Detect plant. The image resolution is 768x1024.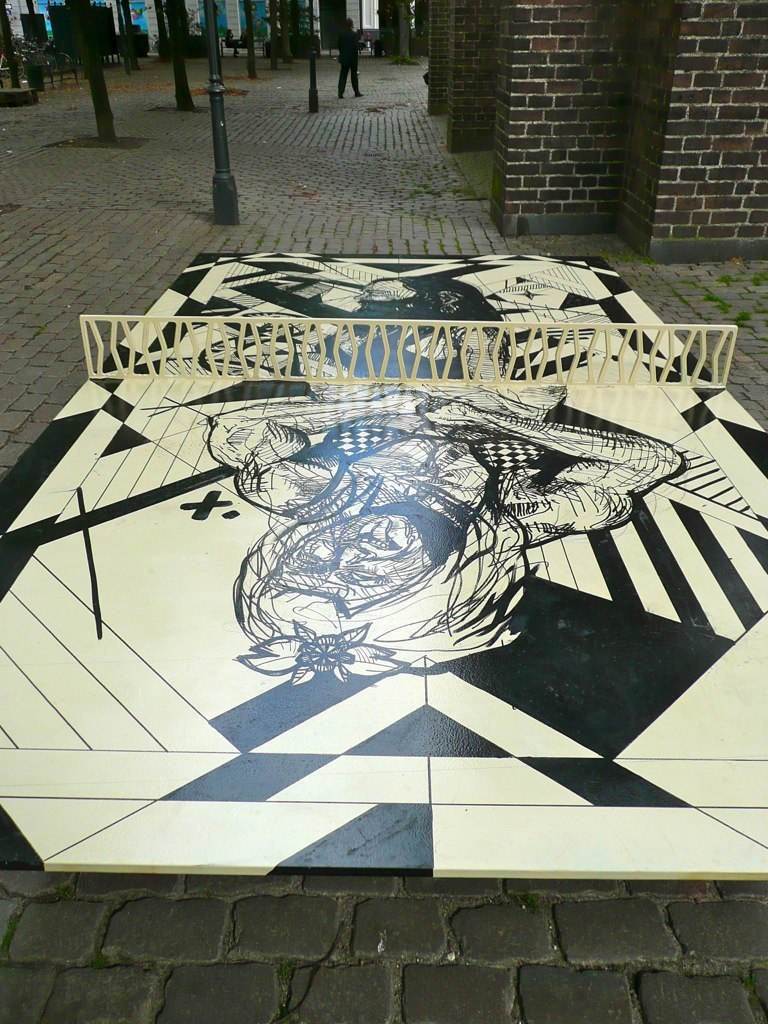
{"x1": 717, "y1": 271, "x2": 744, "y2": 287}.
